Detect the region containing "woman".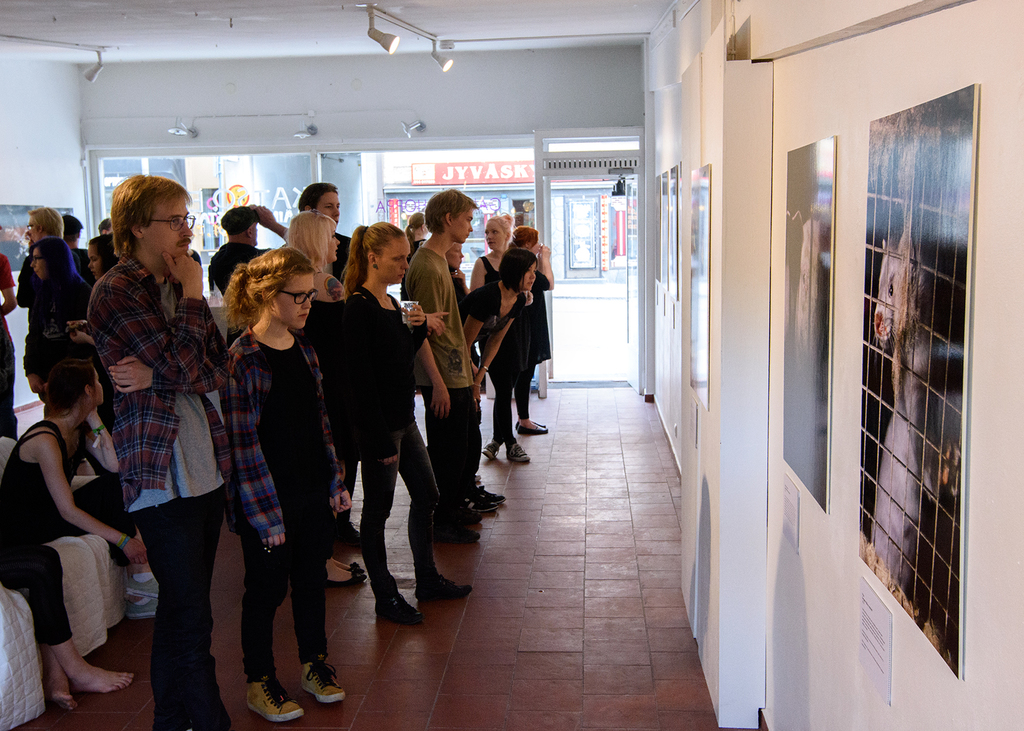
<box>223,239,349,726</box>.
